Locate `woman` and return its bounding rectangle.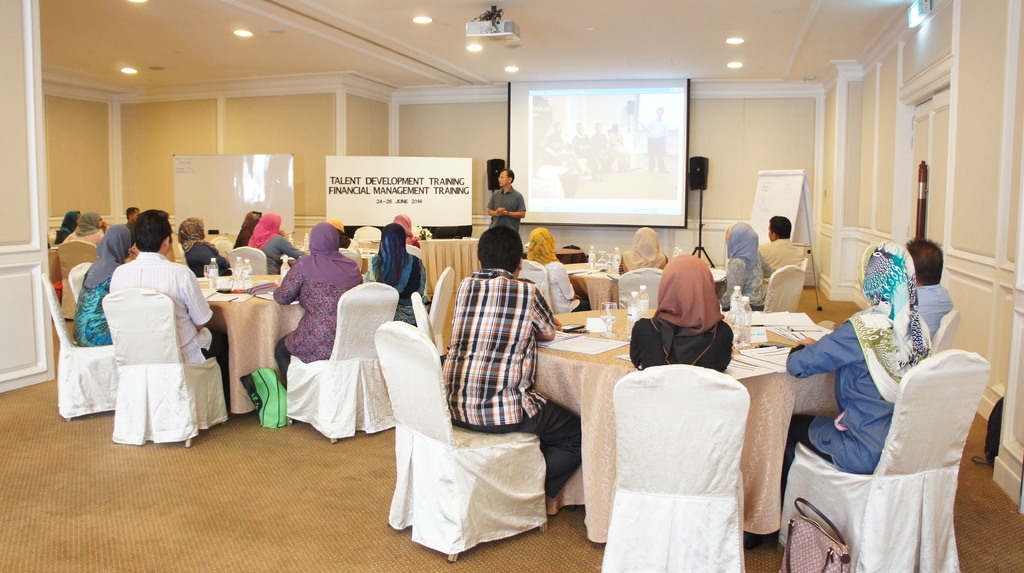
612/231/669/276.
